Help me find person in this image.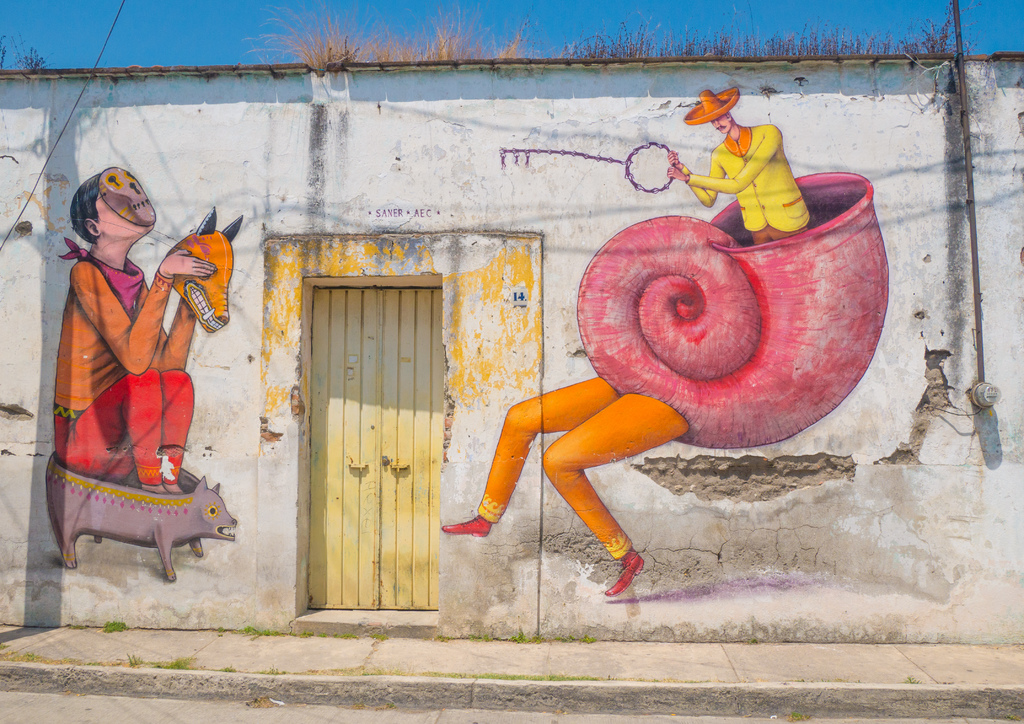
Found it: 438/88/814/592.
